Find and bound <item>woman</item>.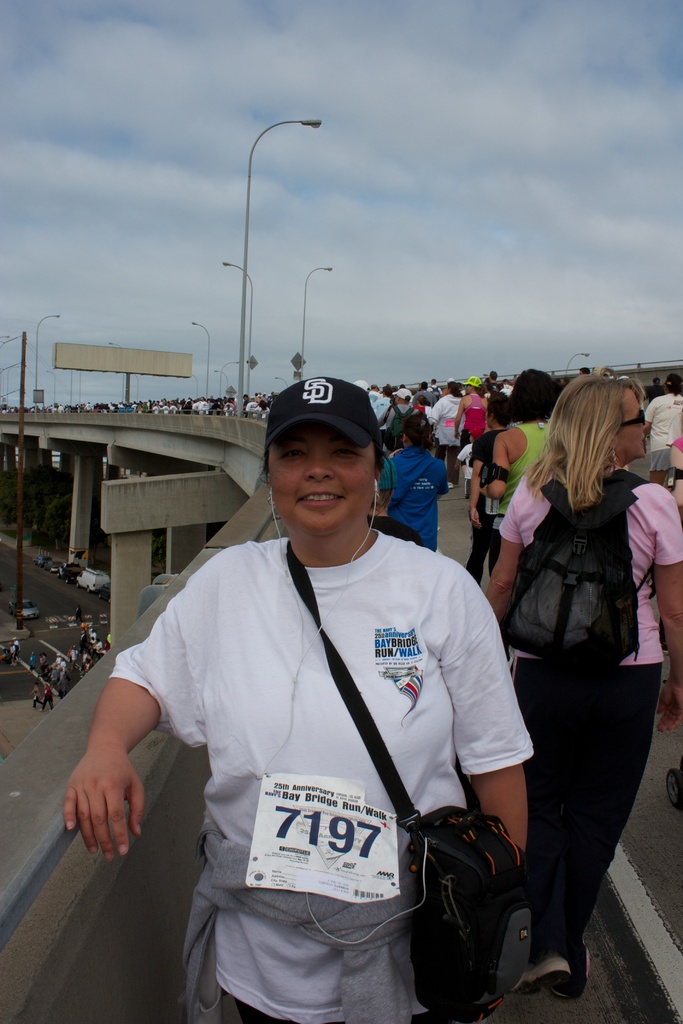
Bound: 479, 370, 568, 580.
